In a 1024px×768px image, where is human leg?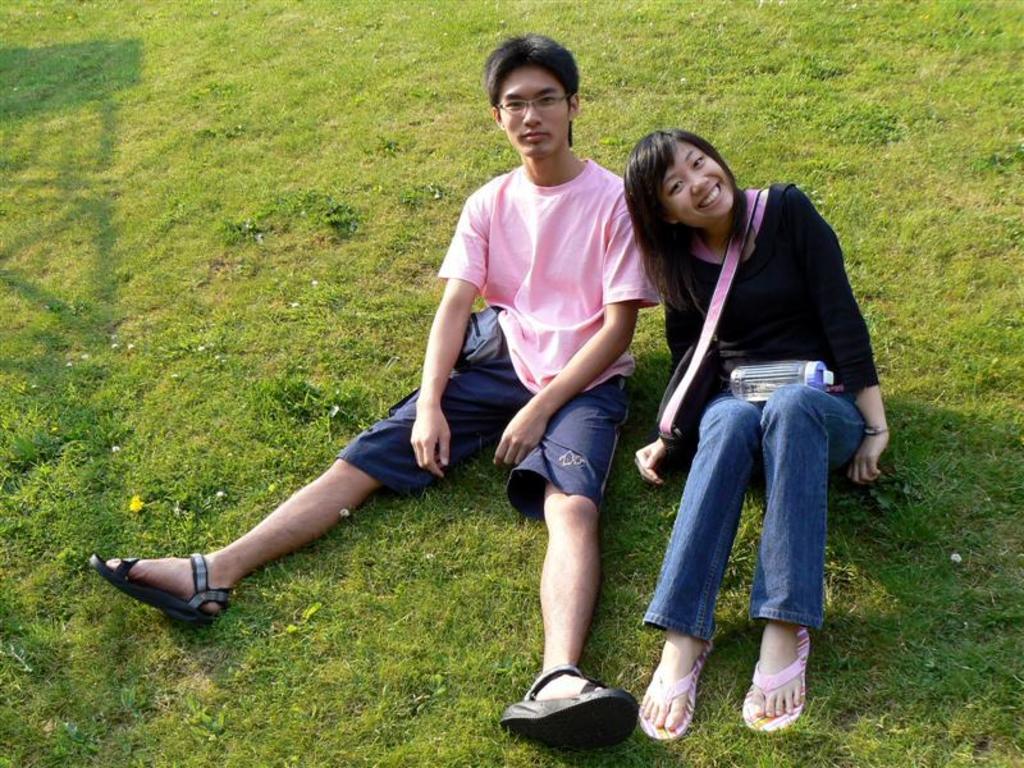
(732,384,861,728).
